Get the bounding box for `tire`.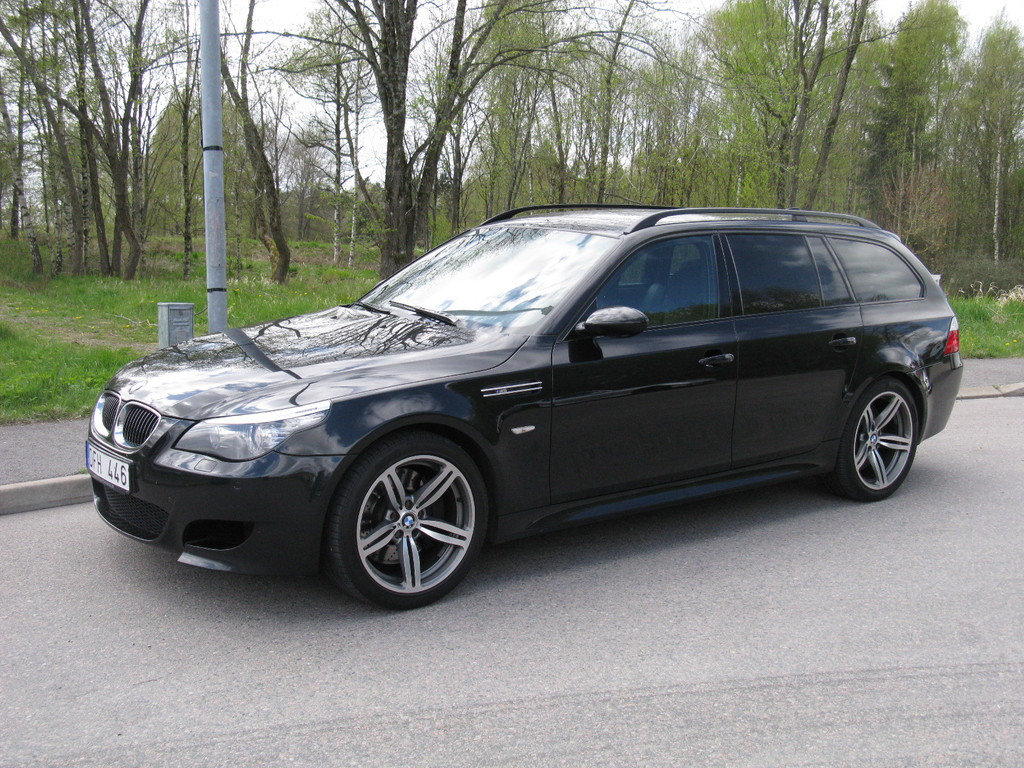
[820,378,920,497].
